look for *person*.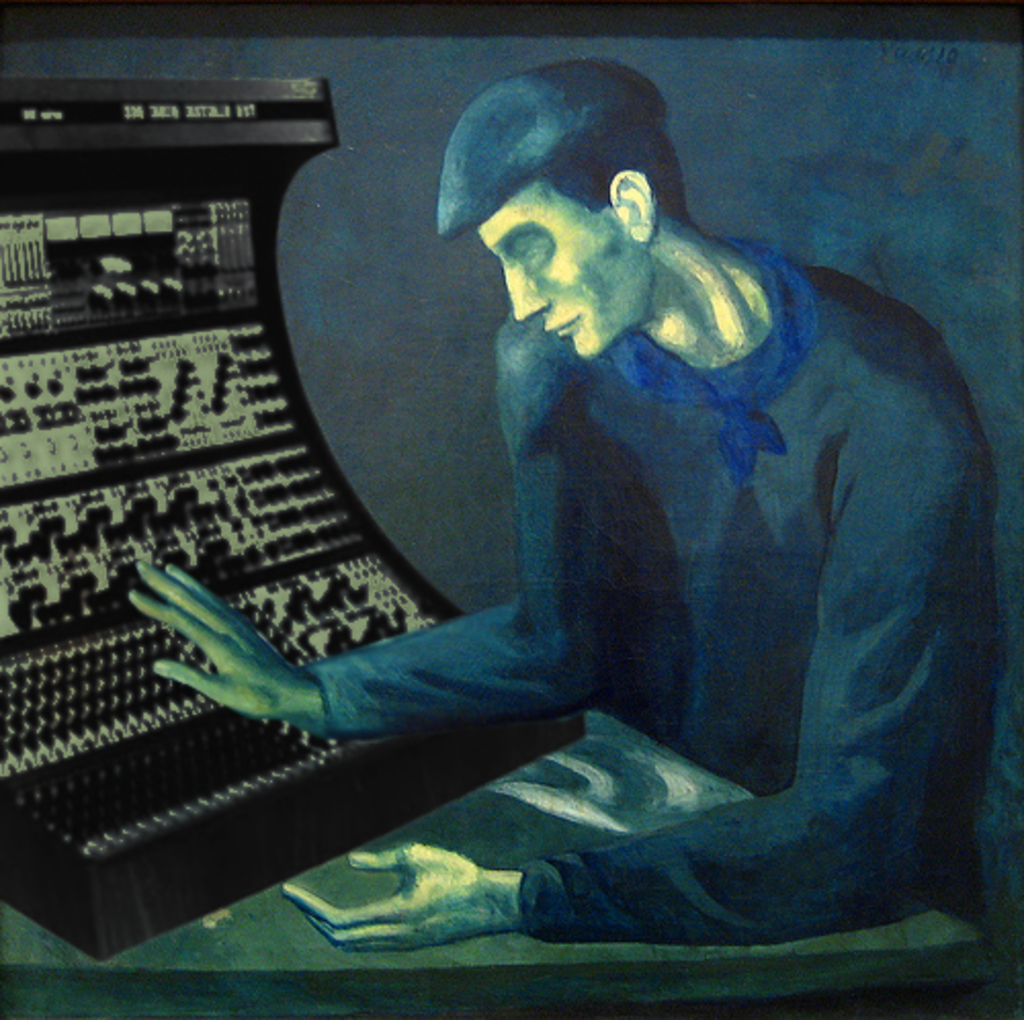
Found: {"left": 197, "top": 74, "right": 967, "bottom": 948}.
